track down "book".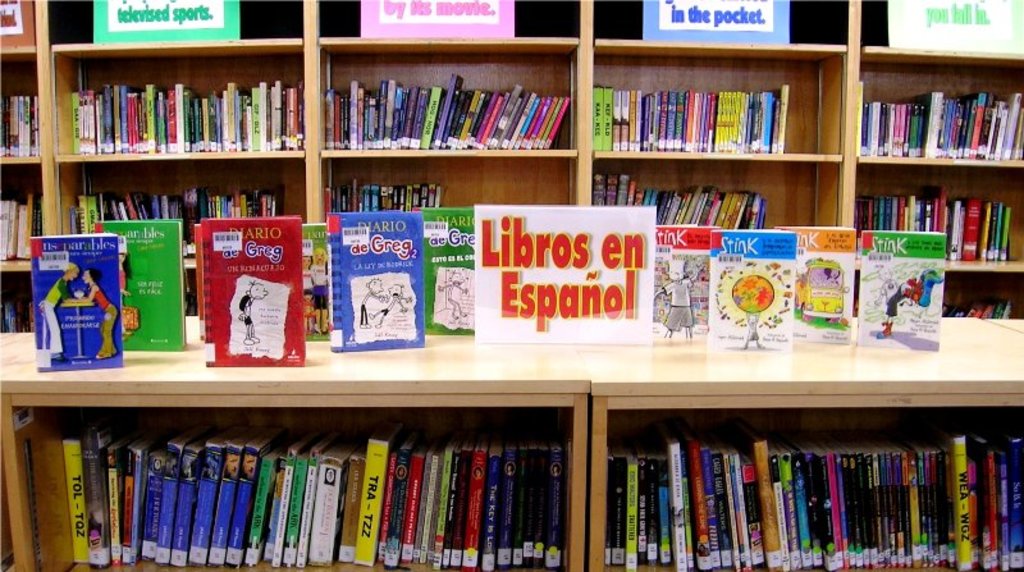
Tracked to <region>858, 235, 941, 356</region>.
